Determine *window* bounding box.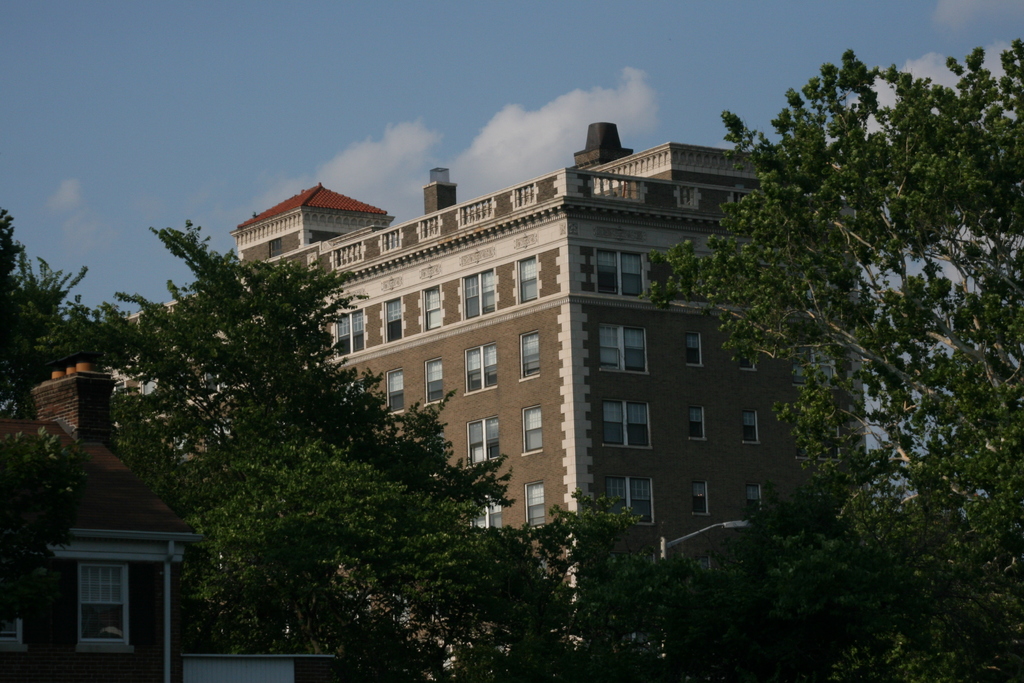
Determined: x1=604, y1=477, x2=655, y2=520.
